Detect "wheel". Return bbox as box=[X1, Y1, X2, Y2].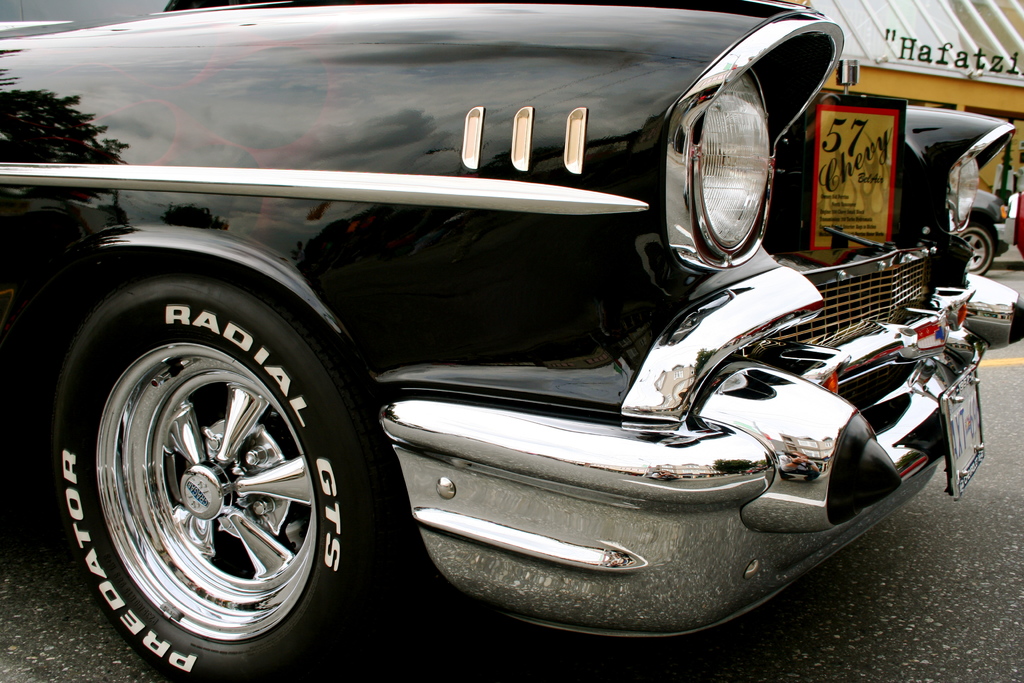
box=[952, 220, 1001, 274].
